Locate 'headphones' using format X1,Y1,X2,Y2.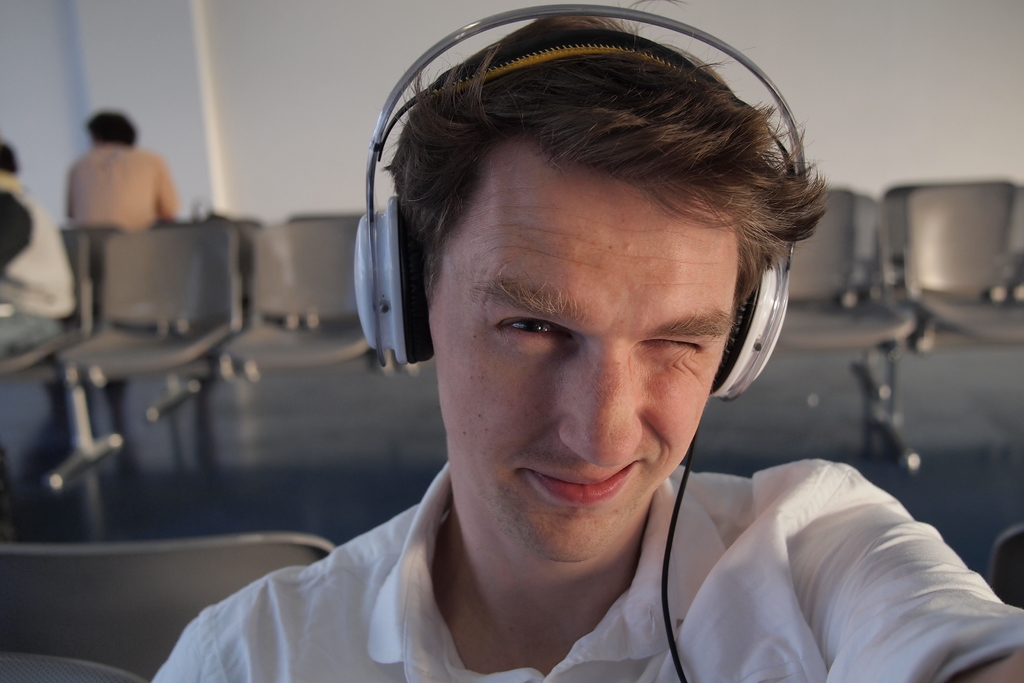
392,17,813,447.
